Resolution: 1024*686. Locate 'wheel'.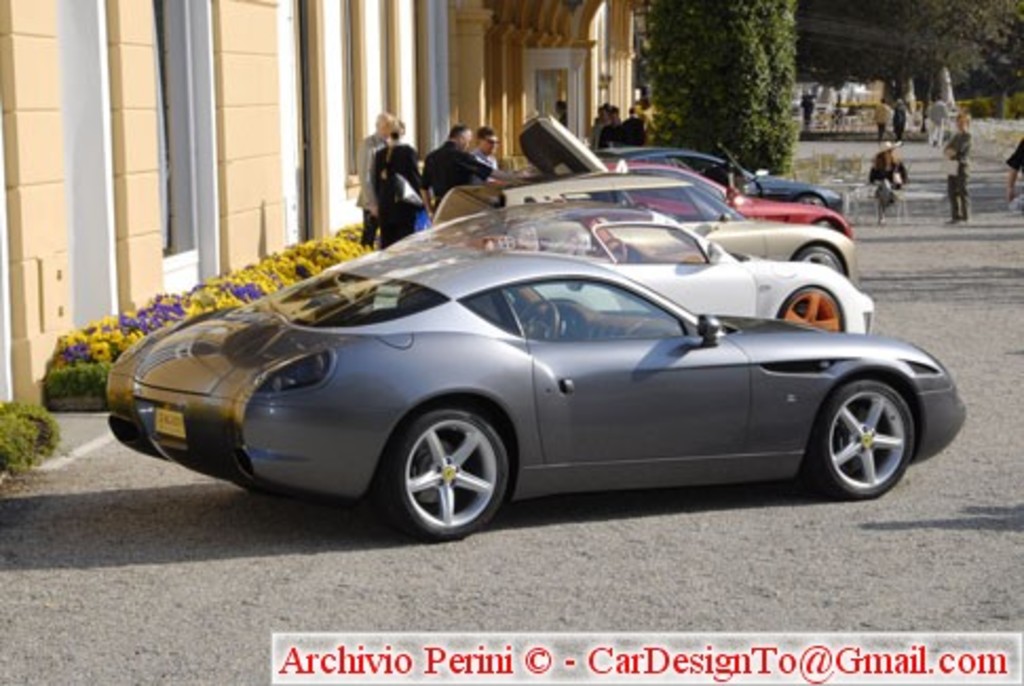
[517,302,564,342].
